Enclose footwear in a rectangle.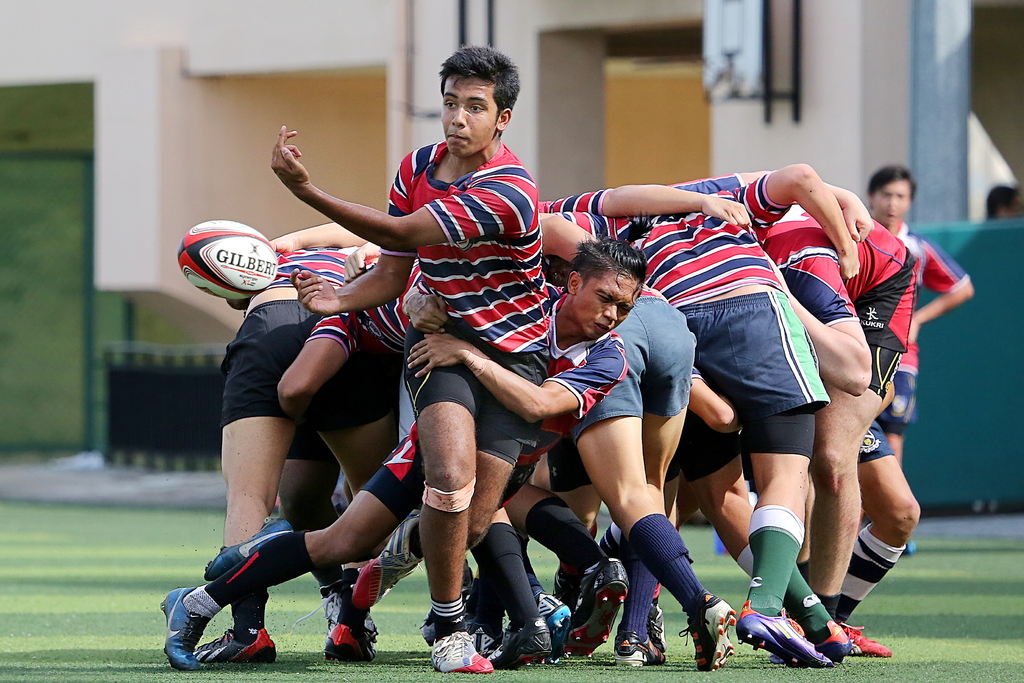
(x1=846, y1=623, x2=894, y2=657).
